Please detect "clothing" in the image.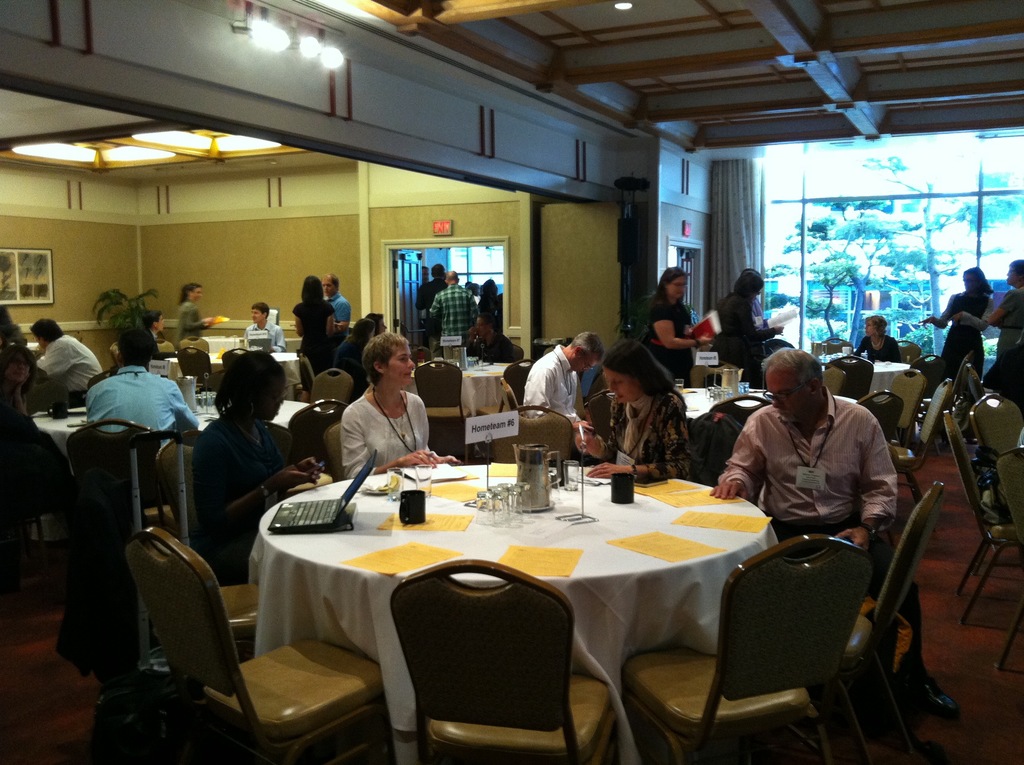
detection(640, 297, 704, 388).
